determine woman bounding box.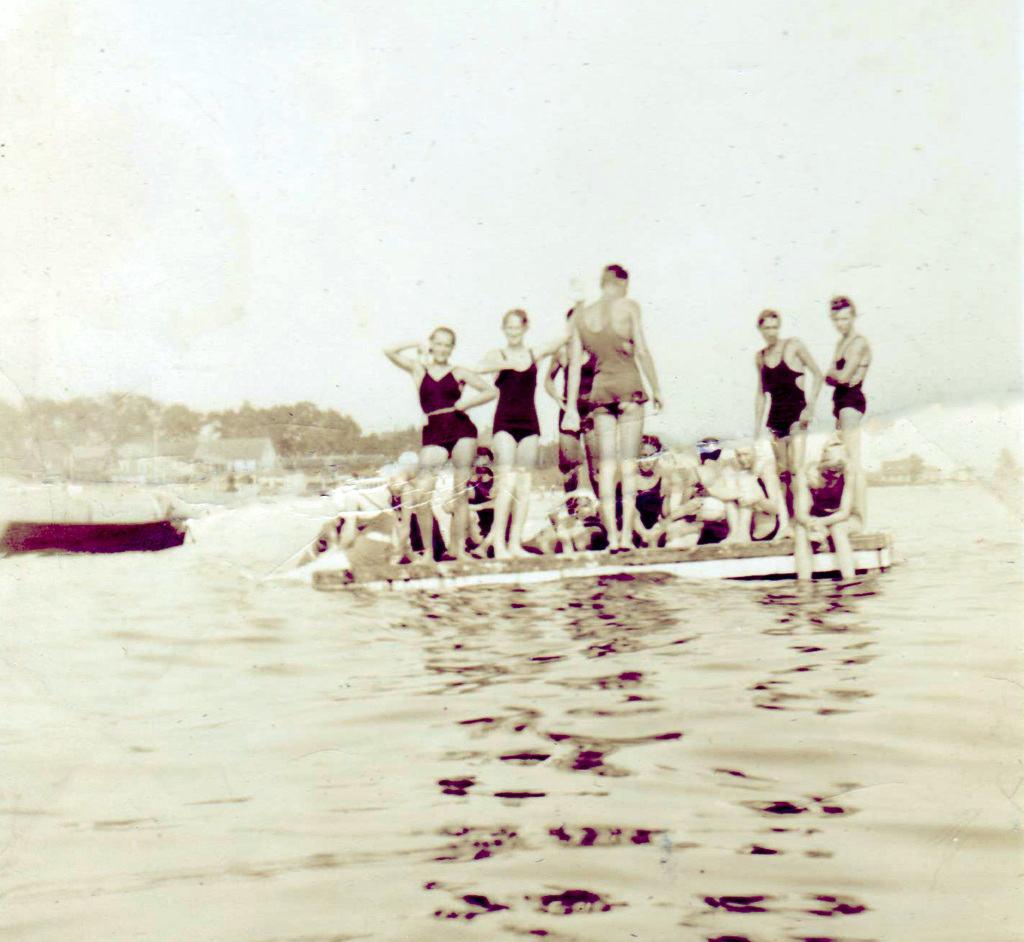
Determined: [749, 315, 825, 542].
